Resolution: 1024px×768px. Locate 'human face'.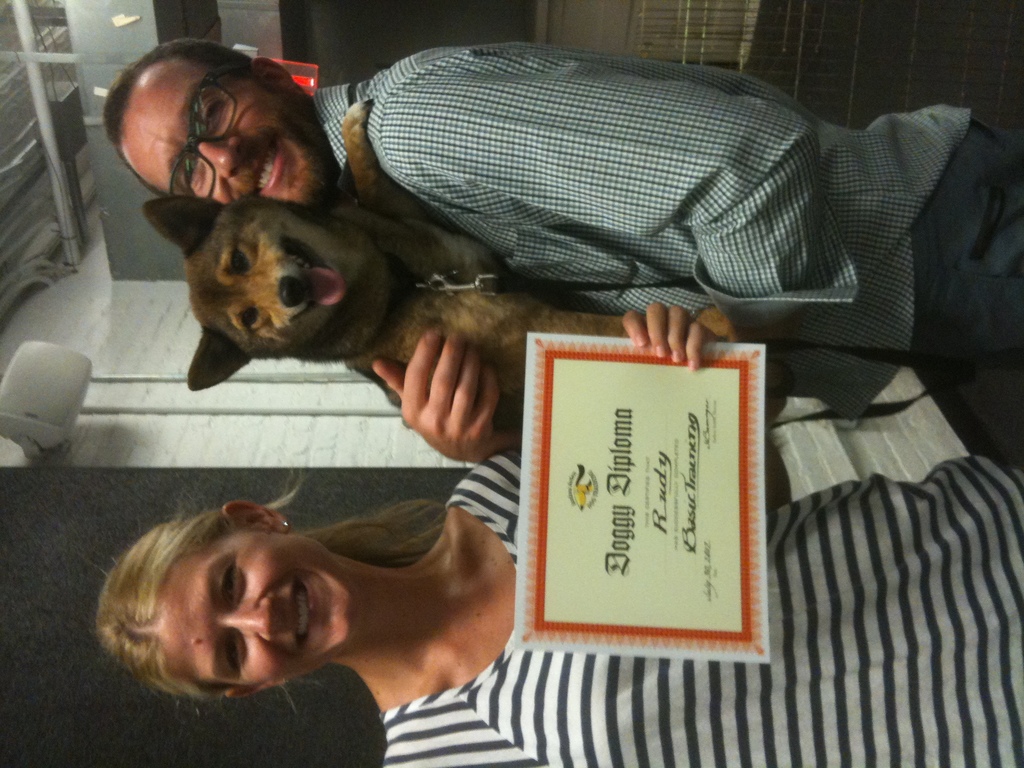
bbox=[154, 522, 355, 686].
